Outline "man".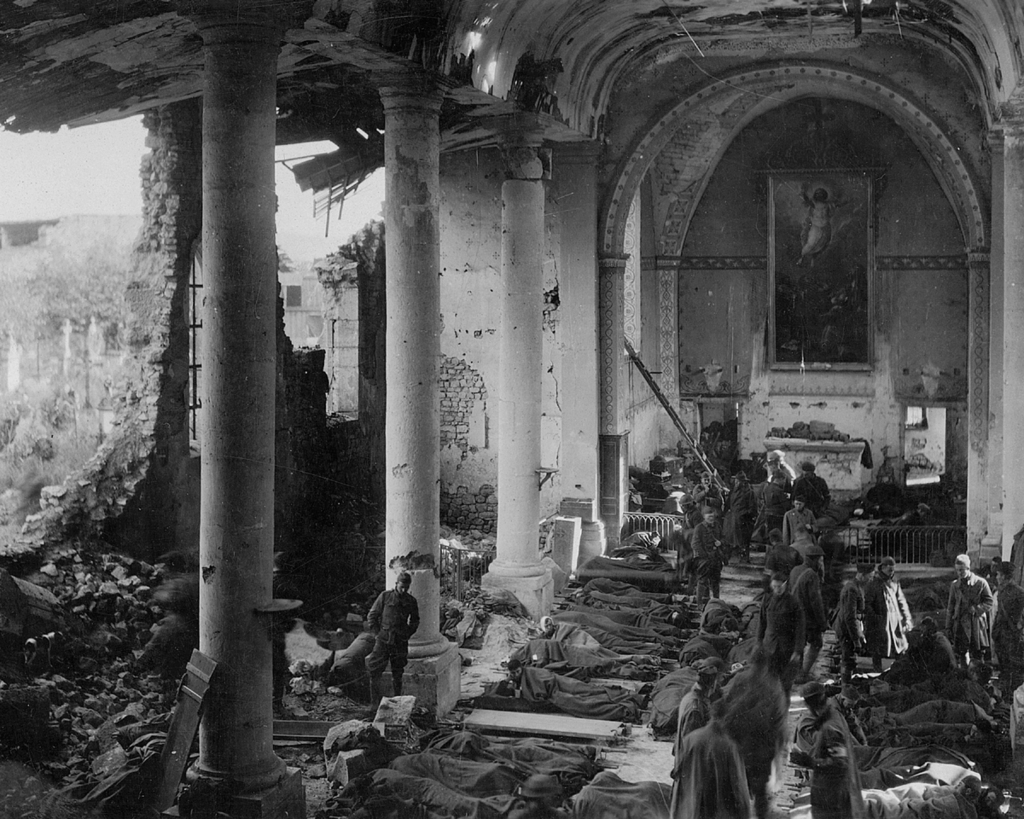
Outline: (x1=789, y1=461, x2=832, y2=520).
